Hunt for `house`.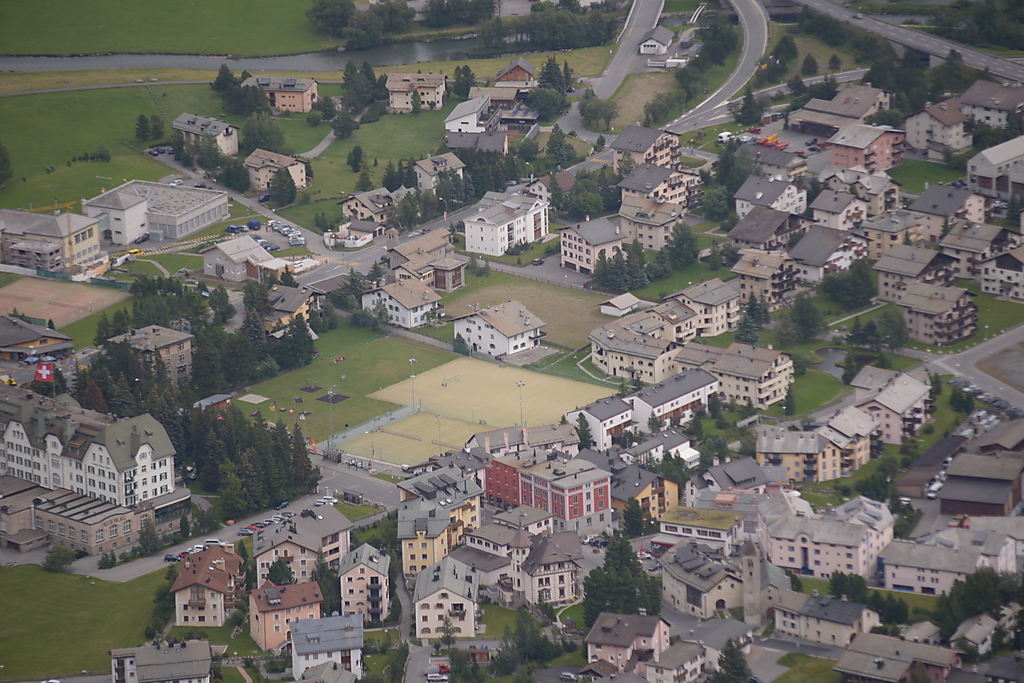
Hunted down at {"x1": 770, "y1": 586, "x2": 800, "y2": 639}.
